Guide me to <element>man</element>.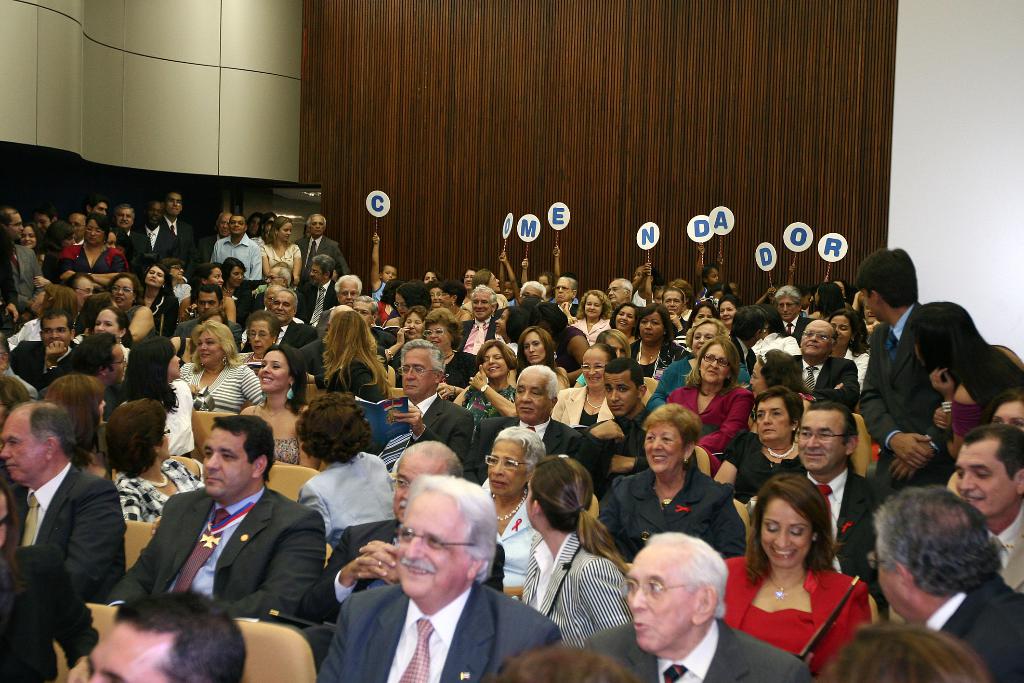
Guidance: bbox=(135, 197, 182, 260).
